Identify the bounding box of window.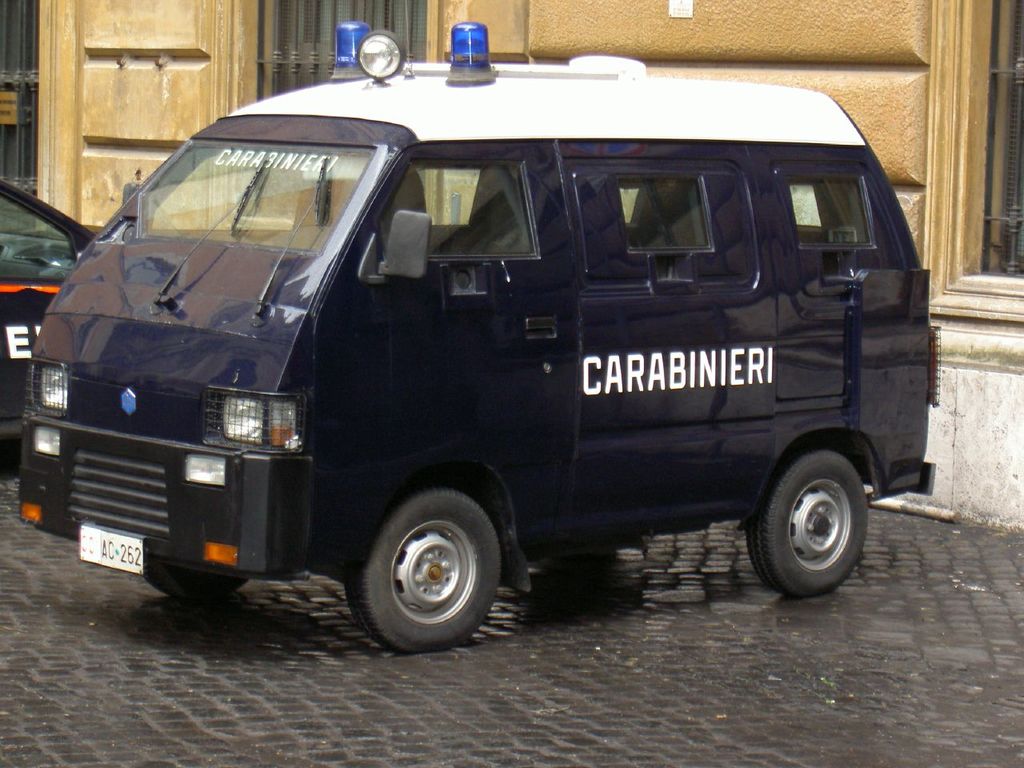
<region>918, 0, 1023, 333</region>.
